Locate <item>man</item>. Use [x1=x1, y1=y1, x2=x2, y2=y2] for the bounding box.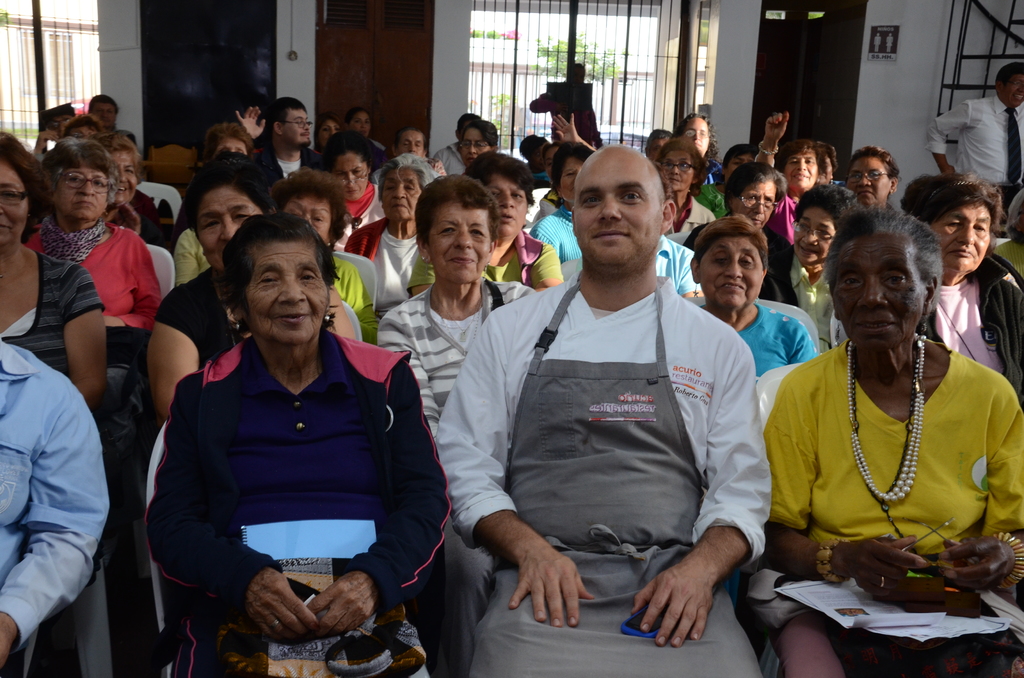
[x1=479, y1=146, x2=774, y2=649].
